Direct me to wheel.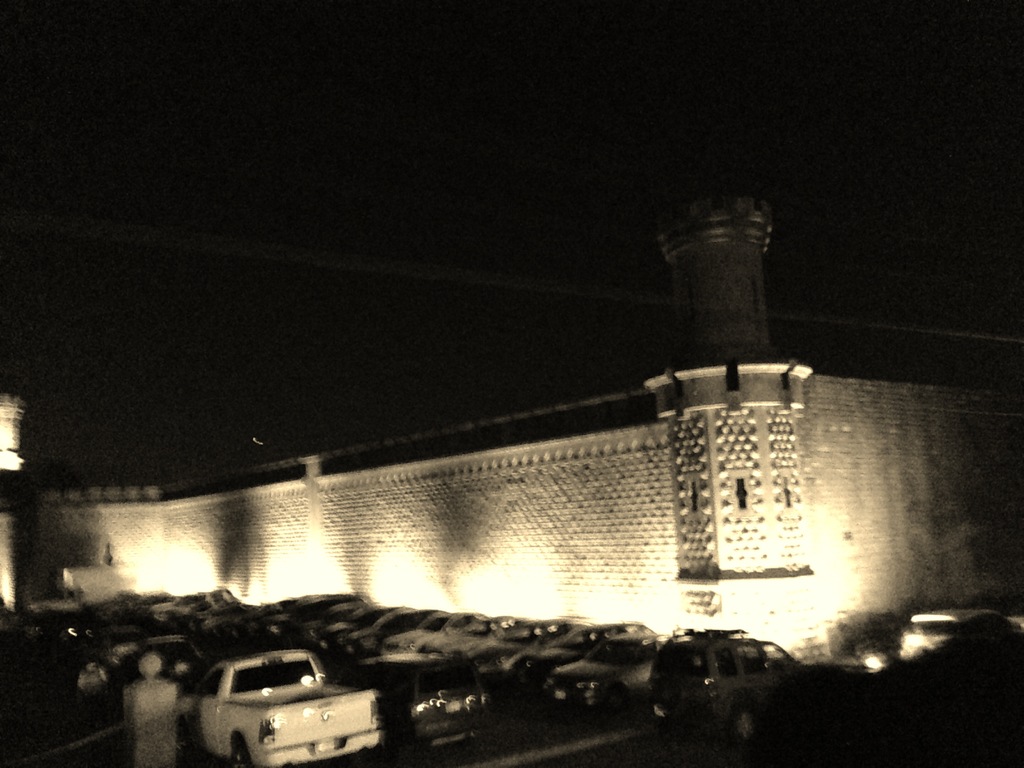
Direction: crop(232, 733, 253, 767).
